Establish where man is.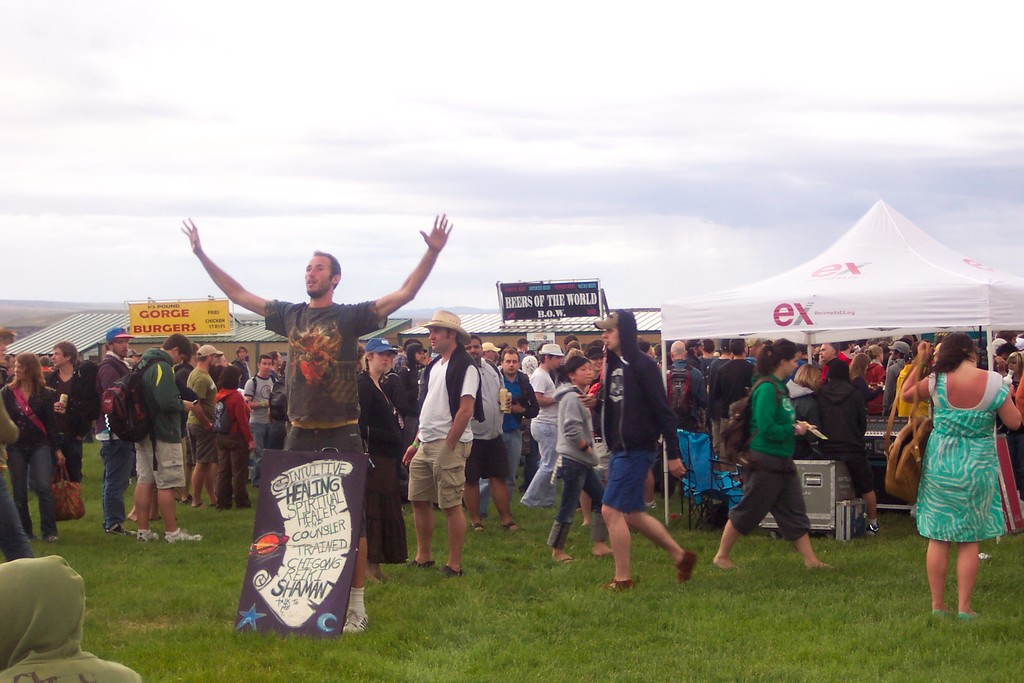
Established at BBox(134, 331, 204, 543).
